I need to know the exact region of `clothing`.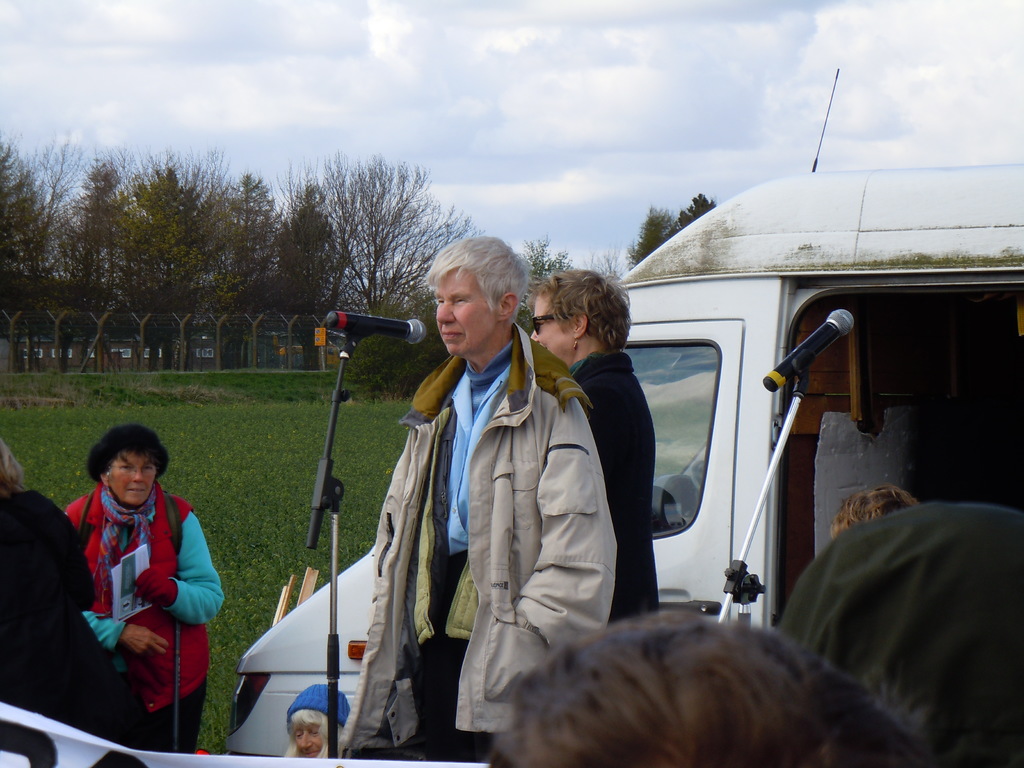
Region: l=60, t=438, r=212, b=737.
